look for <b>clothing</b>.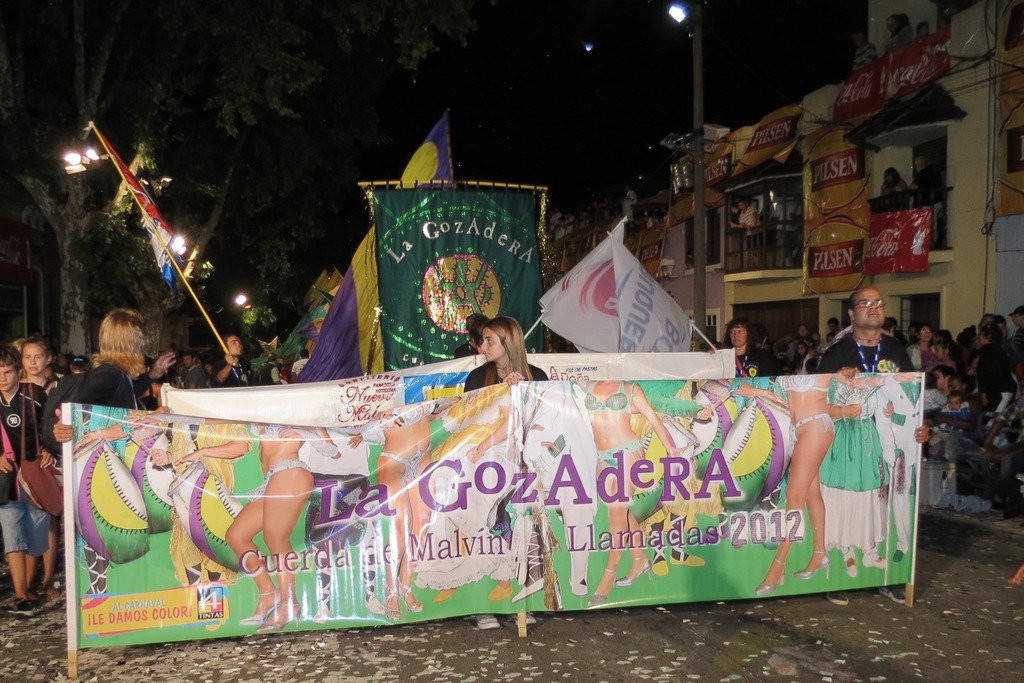
Found: pyautogui.locateOnScreen(881, 380, 920, 547).
